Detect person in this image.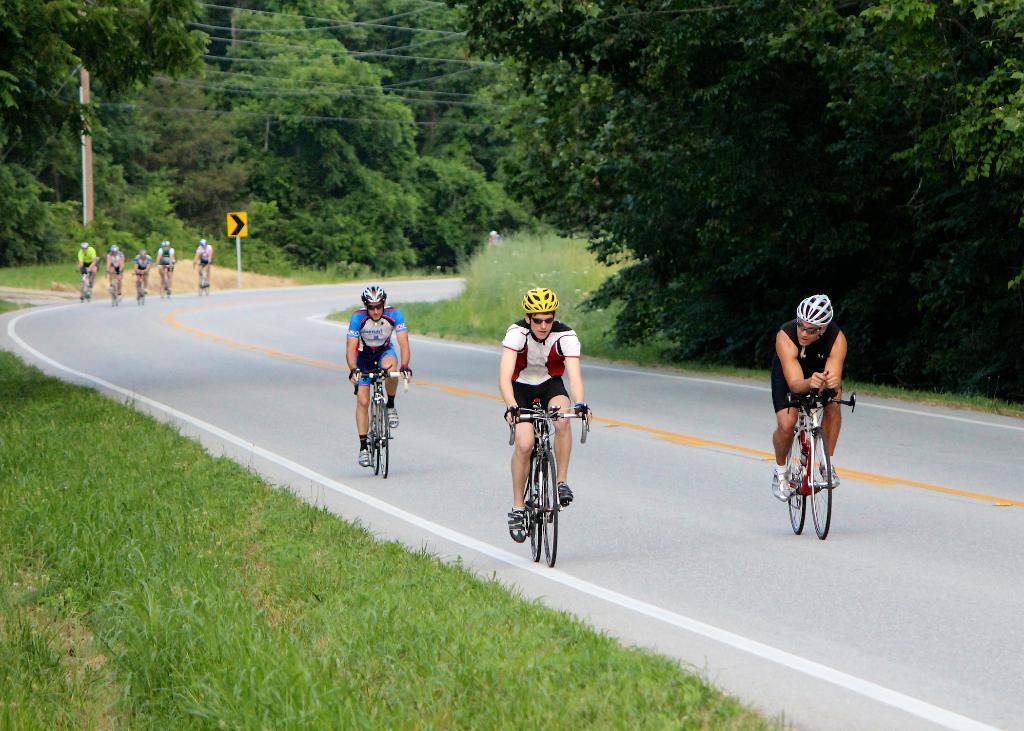
Detection: (506,287,590,519).
